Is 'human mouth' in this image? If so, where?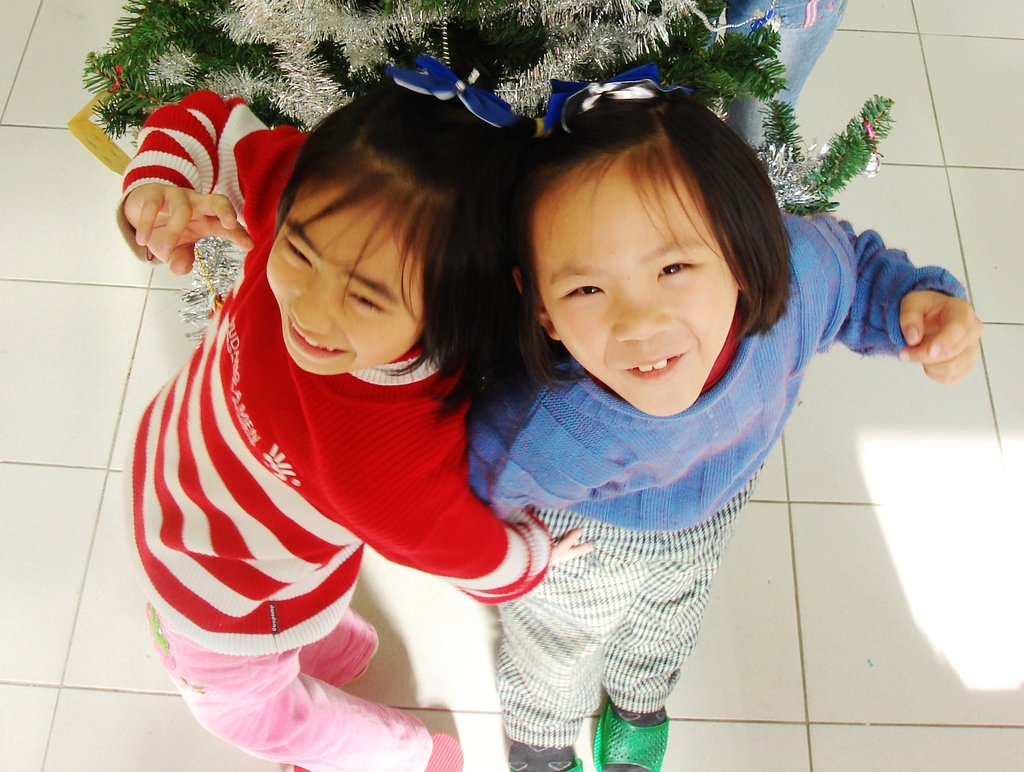
Yes, at <bbox>621, 350, 685, 375</bbox>.
